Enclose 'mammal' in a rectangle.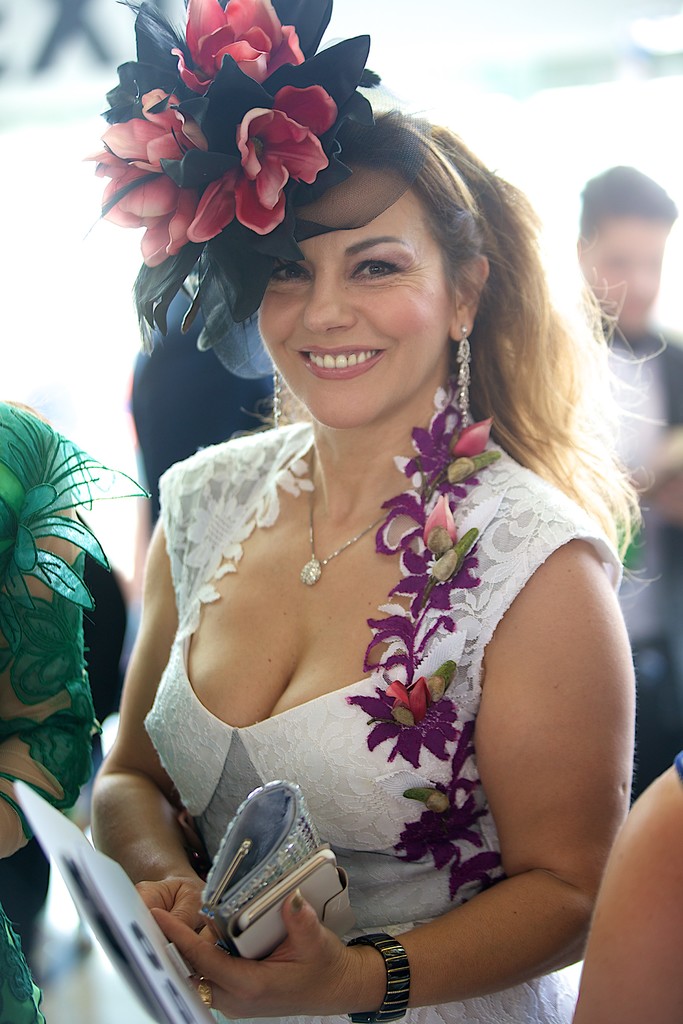
(left=0, top=390, right=151, bottom=1023).
